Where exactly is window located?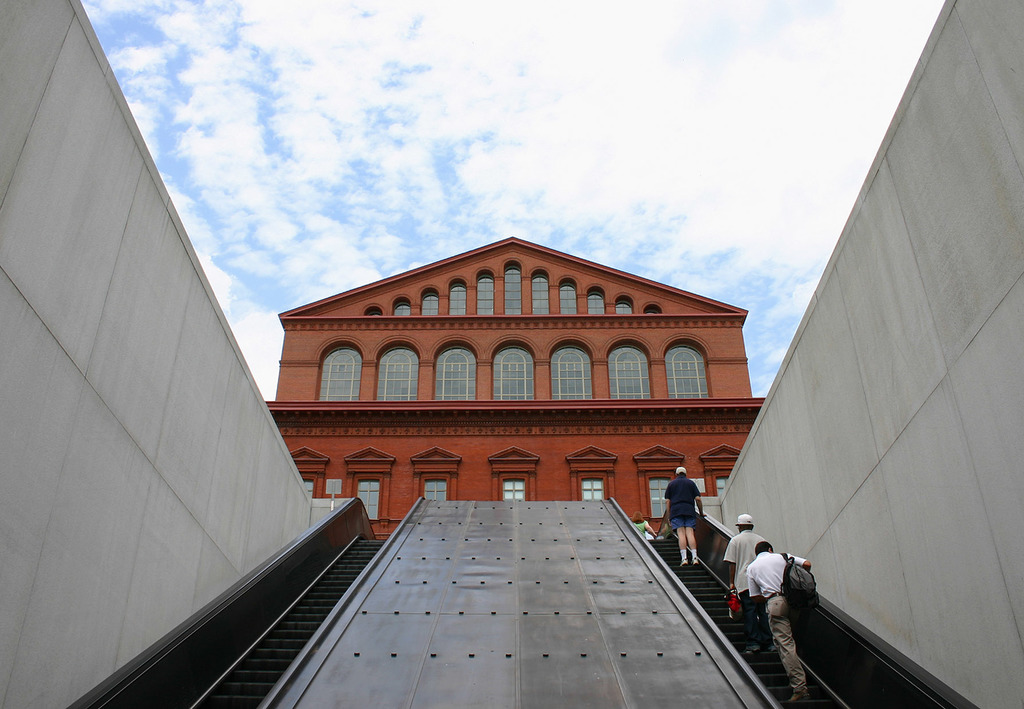
Its bounding box is 556:341:589:404.
